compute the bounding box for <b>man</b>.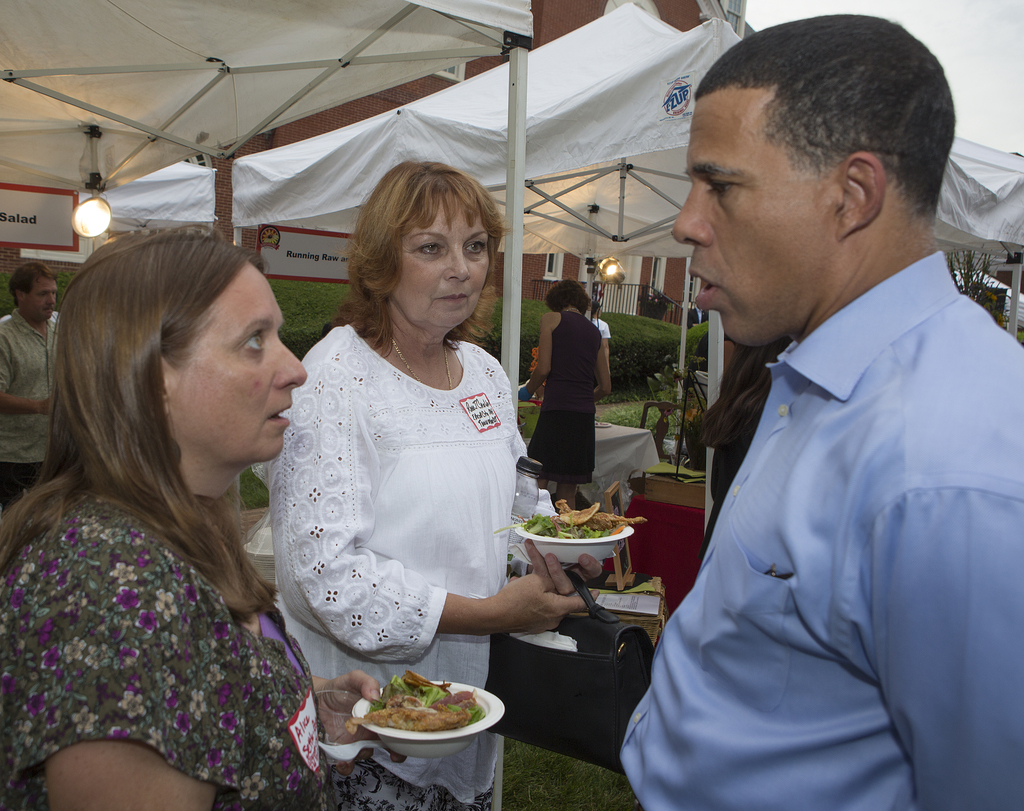
(left=607, top=24, right=1003, bottom=805).
